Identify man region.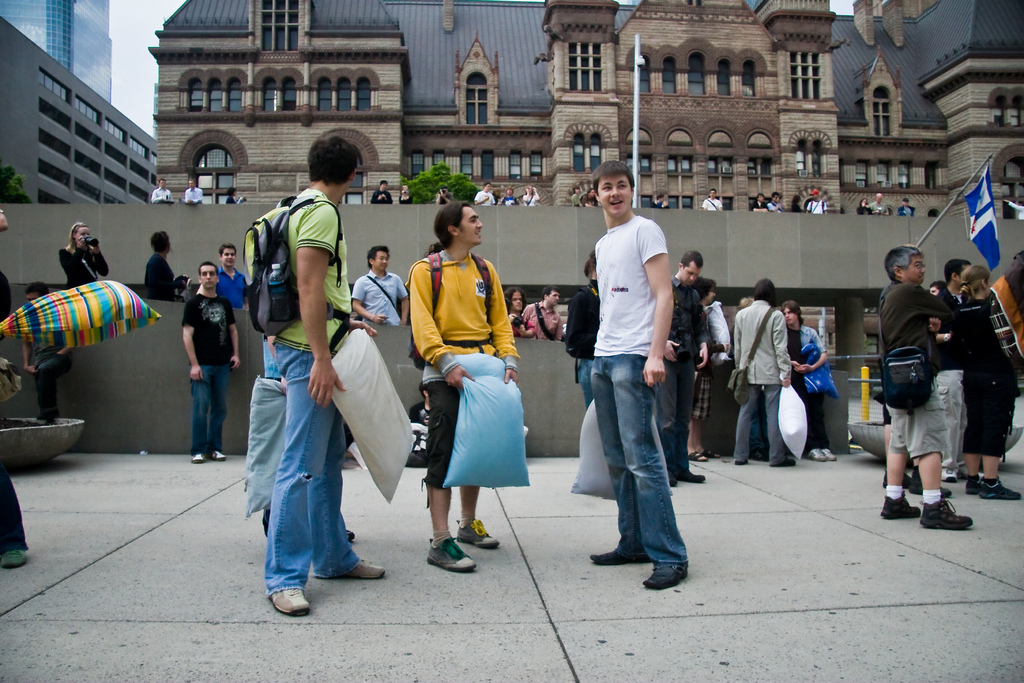
Region: 522,284,561,341.
